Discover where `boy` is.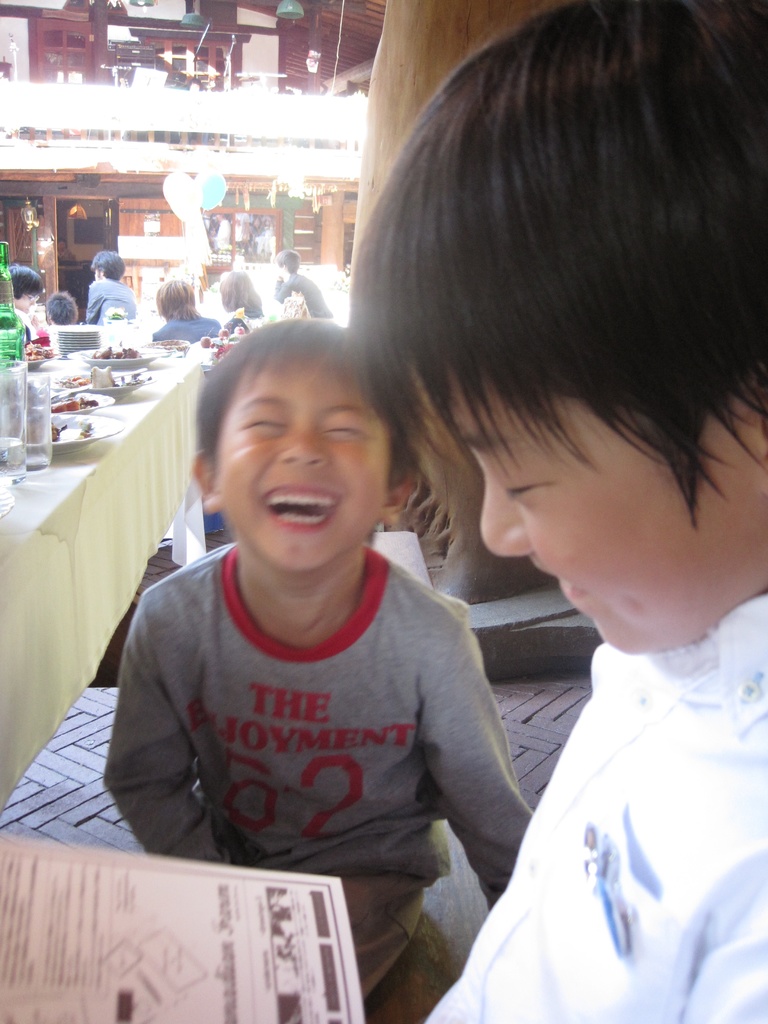
Discovered at 107/314/541/1023.
